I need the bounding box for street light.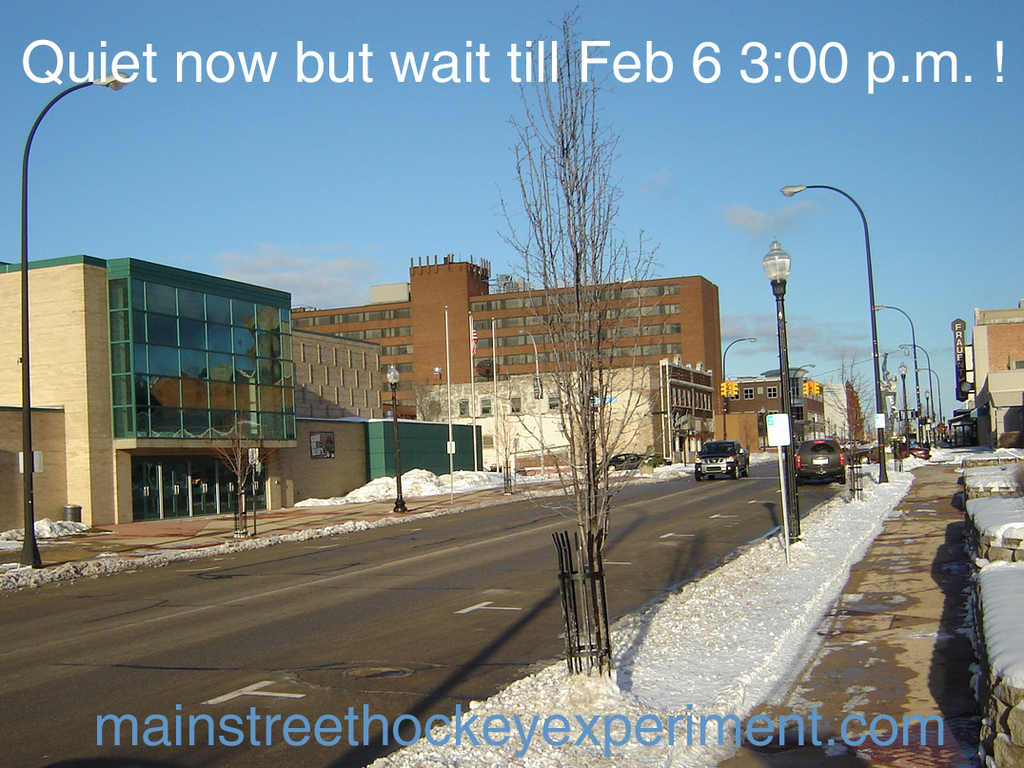
Here it is: crop(743, 176, 881, 520).
